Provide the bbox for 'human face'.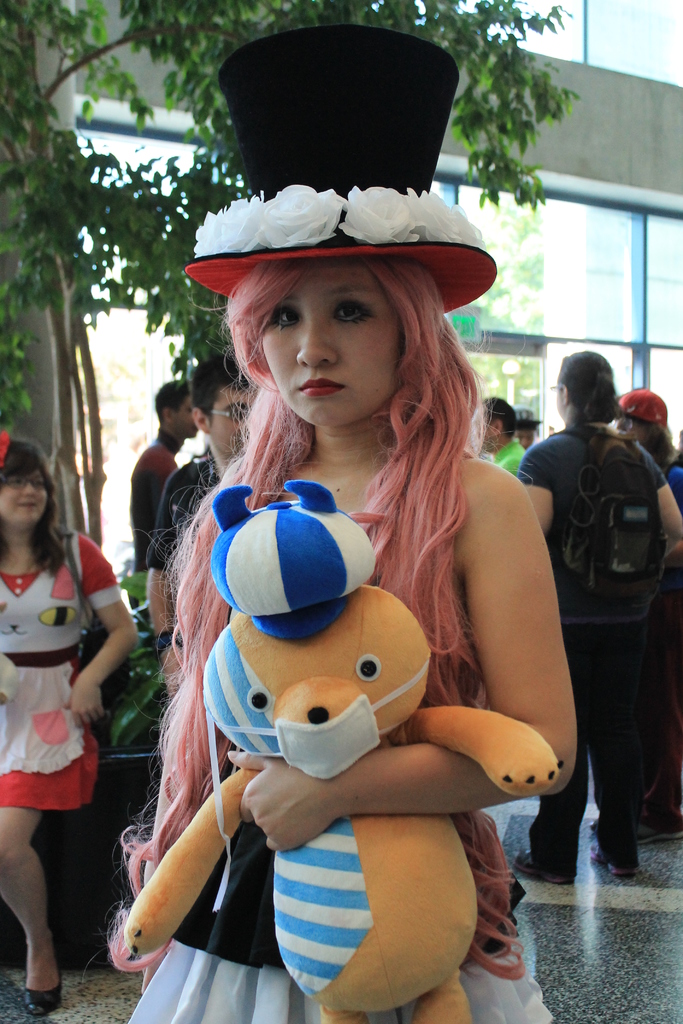
region(1, 465, 46, 526).
